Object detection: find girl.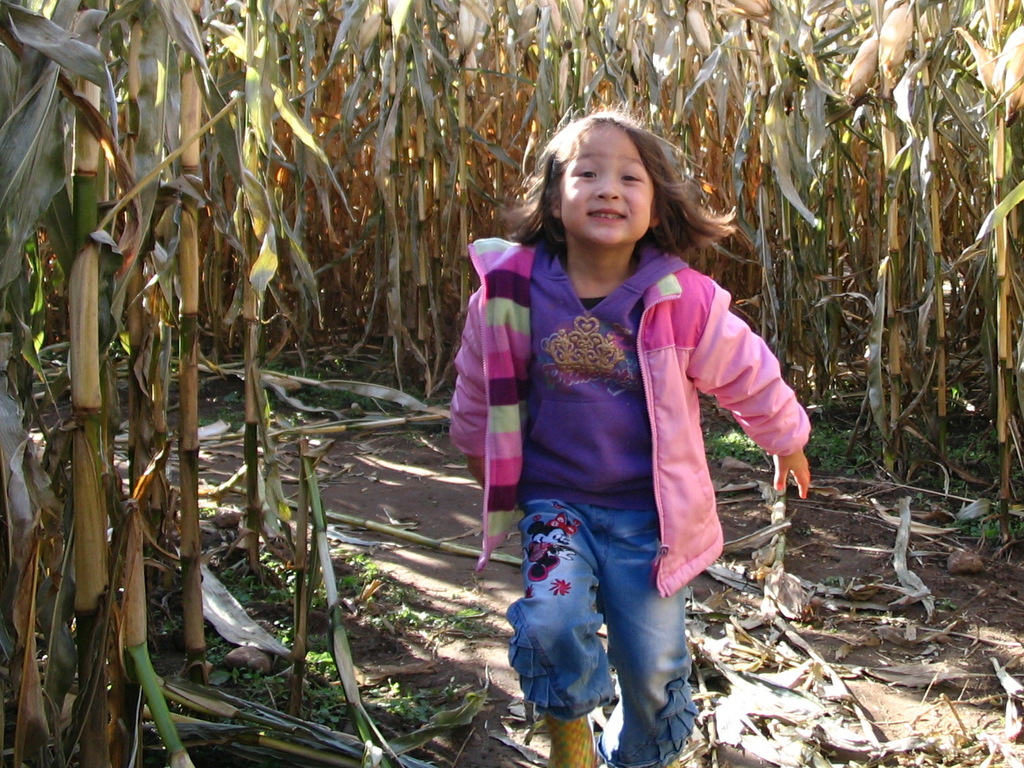
pyautogui.locateOnScreen(445, 96, 811, 767).
